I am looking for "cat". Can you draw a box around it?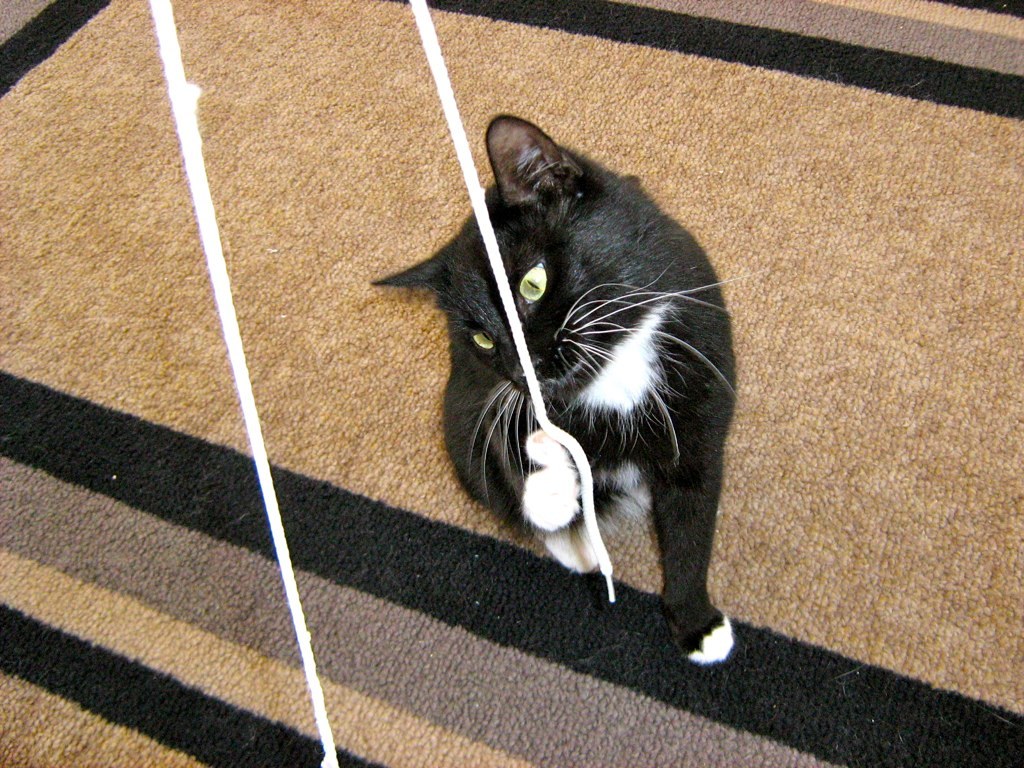
Sure, the bounding box is bbox(367, 107, 762, 674).
